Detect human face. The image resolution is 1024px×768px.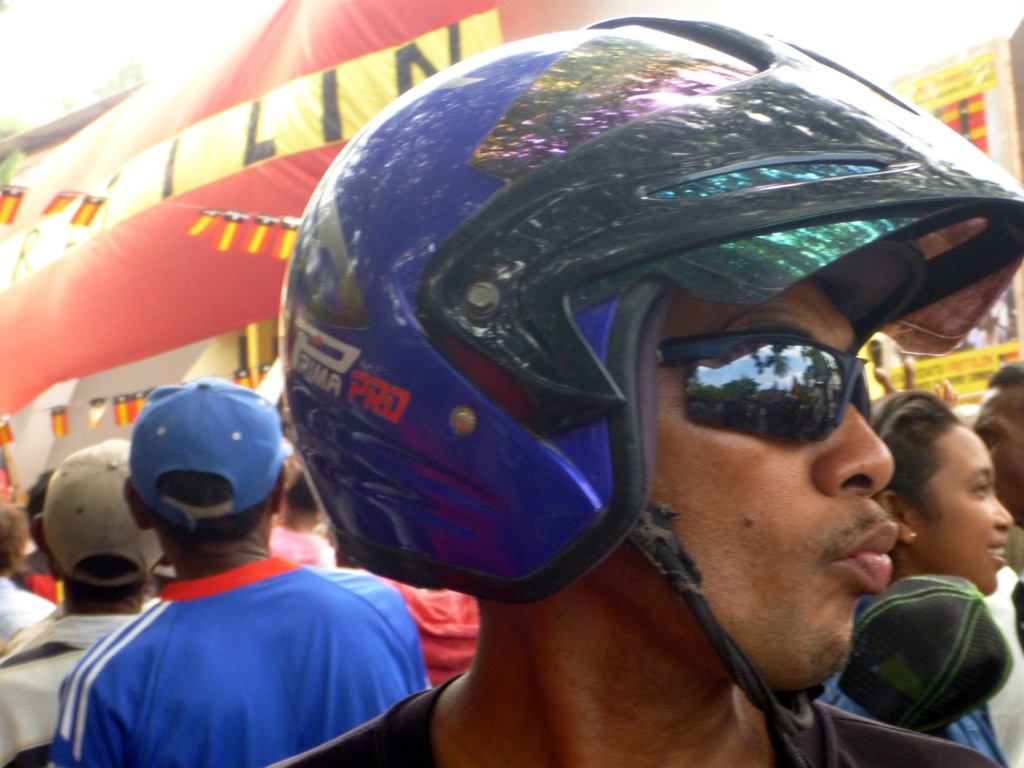
rect(905, 424, 1012, 586).
